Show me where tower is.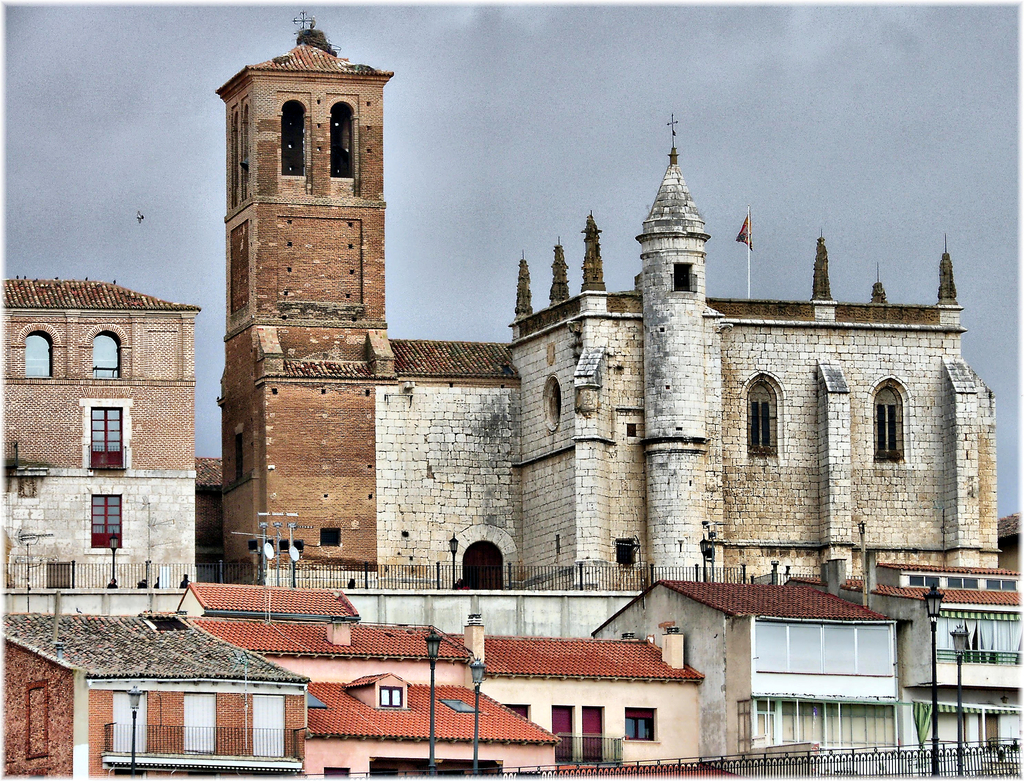
tower is at l=639, t=104, r=713, b=293.
